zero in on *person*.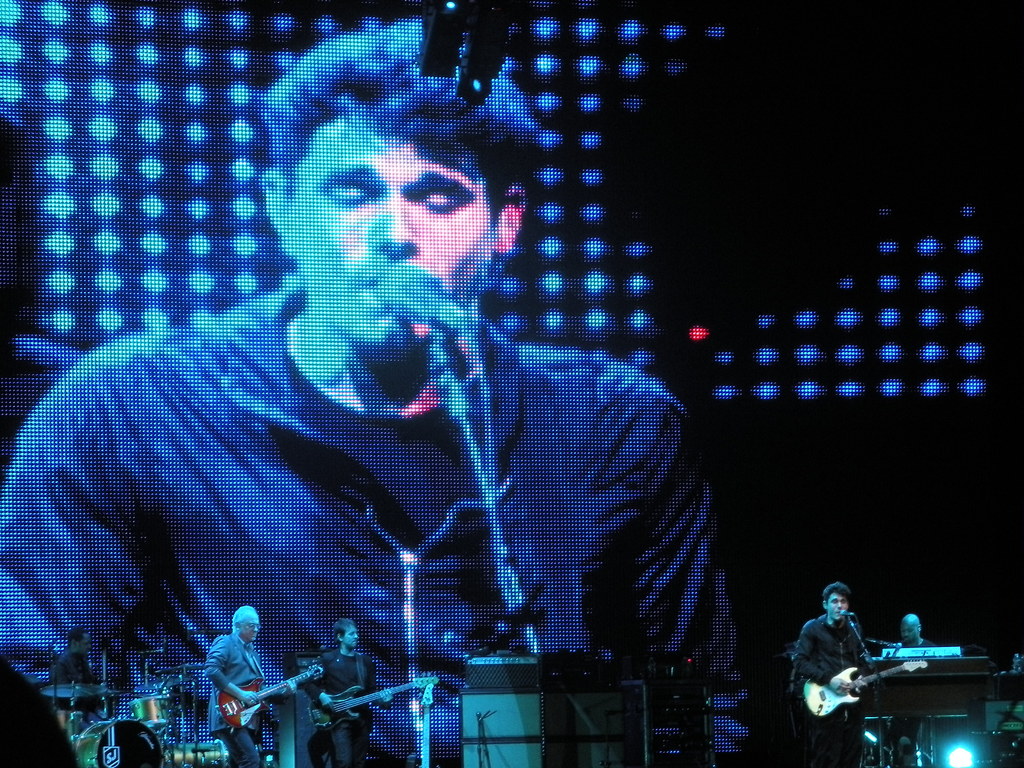
Zeroed in: (x1=44, y1=627, x2=106, y2=718).
